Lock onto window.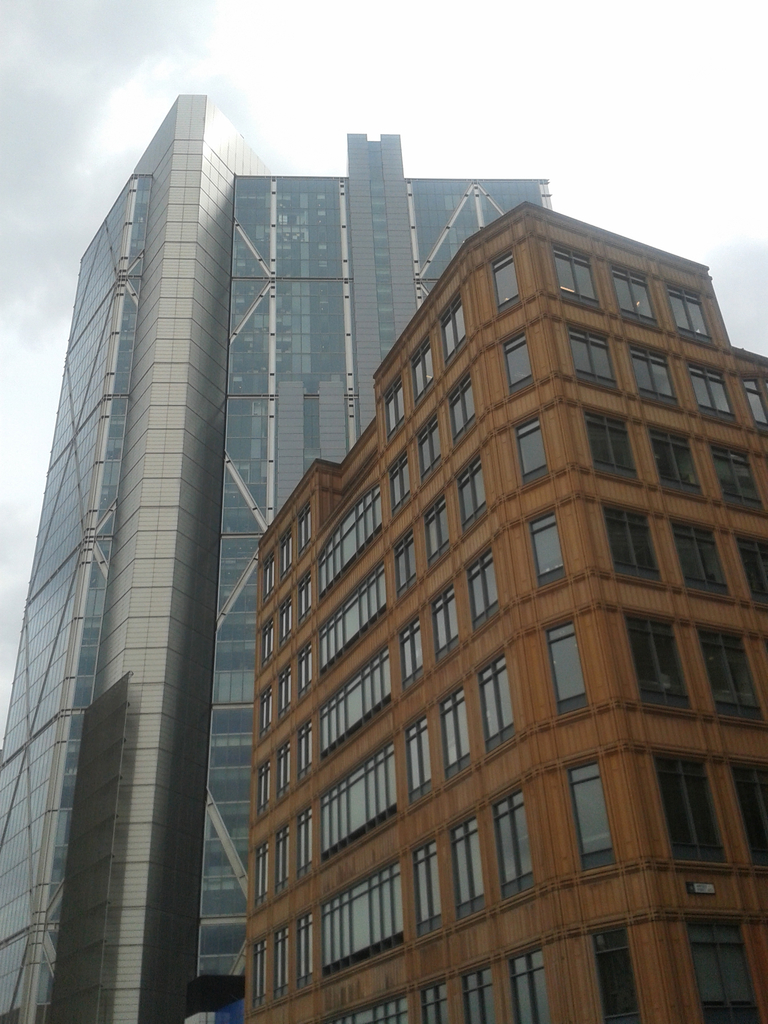
Locked: {"x1": 552, "y1": 617, "x2": 593, "y2": 719}.
